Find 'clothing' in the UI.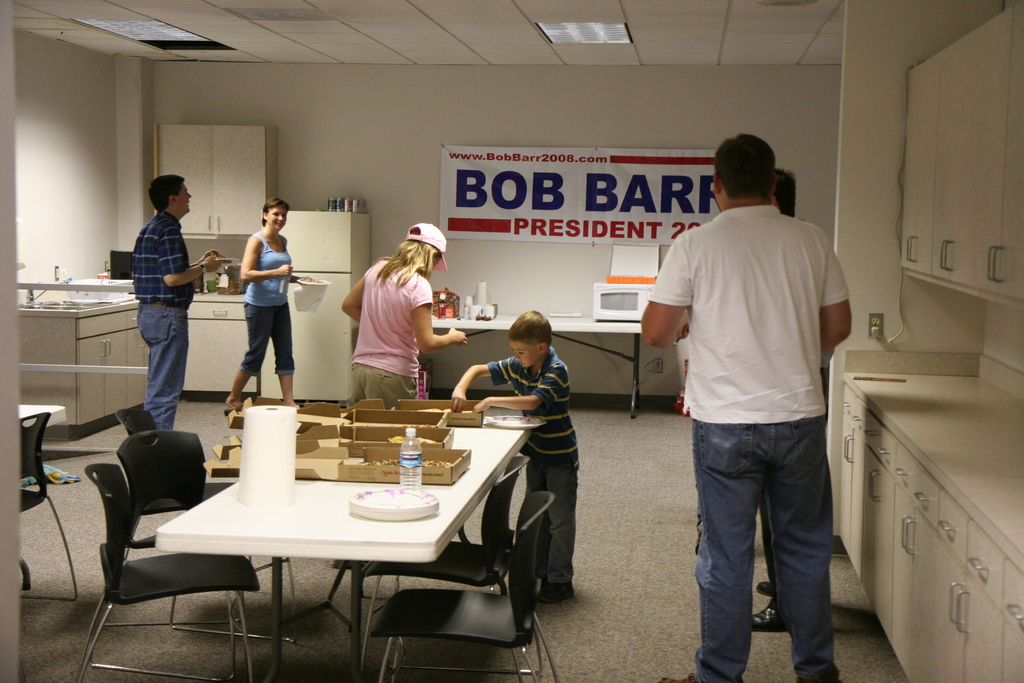
UI element at <box>131,209,191,427</box>.
